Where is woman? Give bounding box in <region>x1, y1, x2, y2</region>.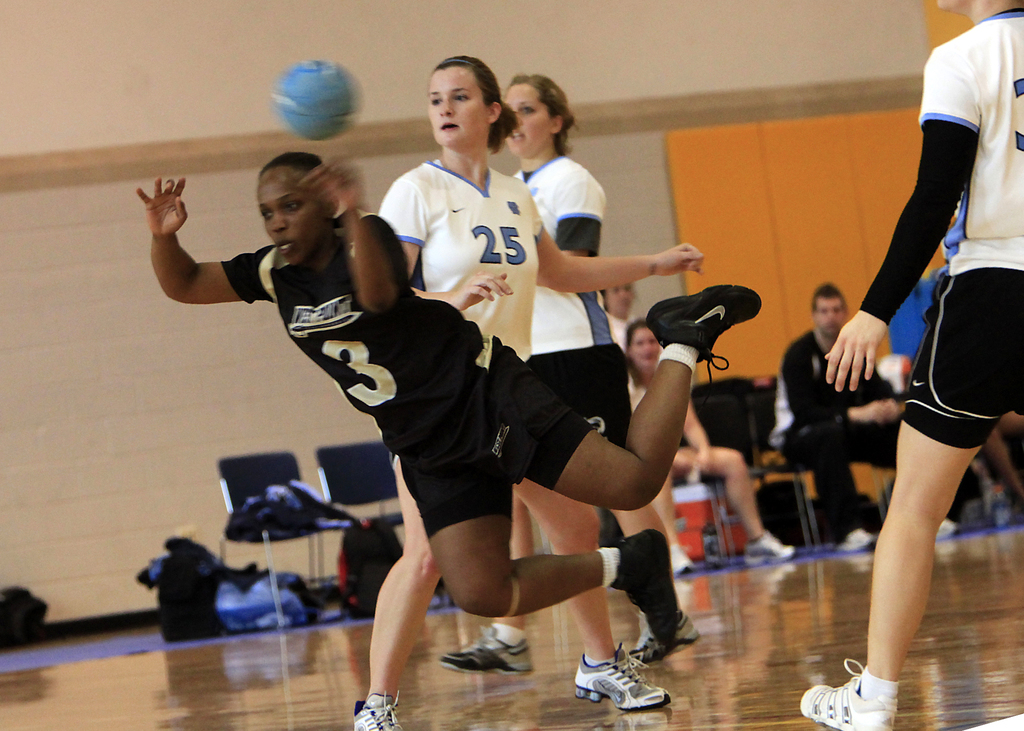
<region>628, 317, 801, 579</region>.
